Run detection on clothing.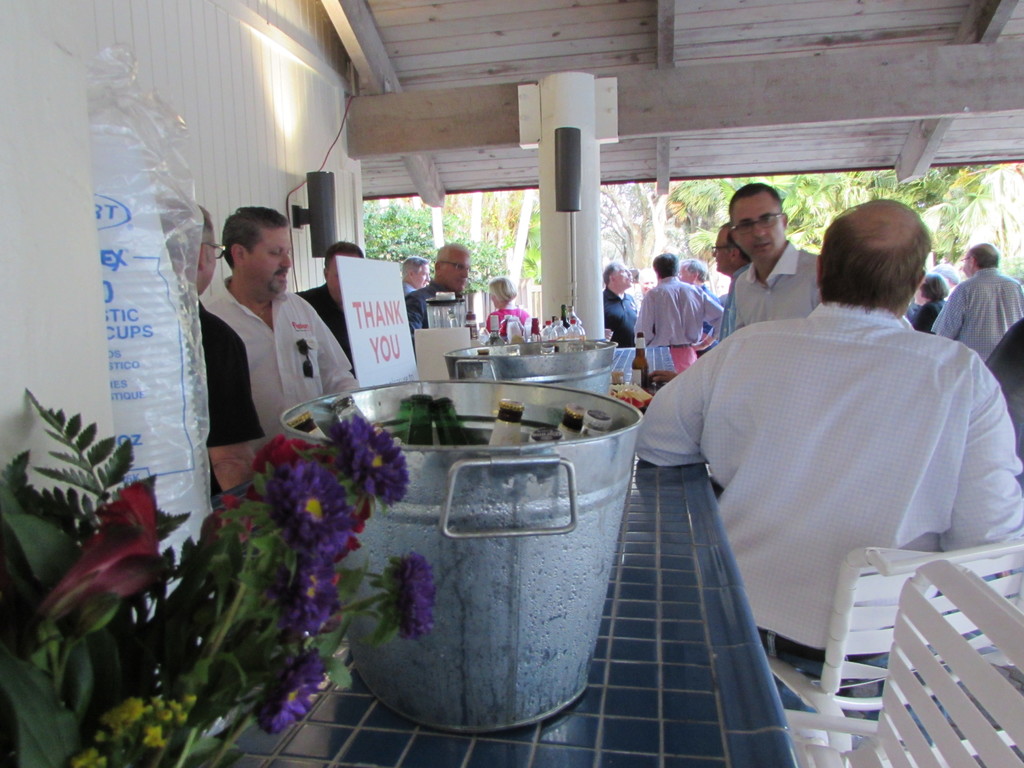
Result: crop(636, 273, 719, 348).
